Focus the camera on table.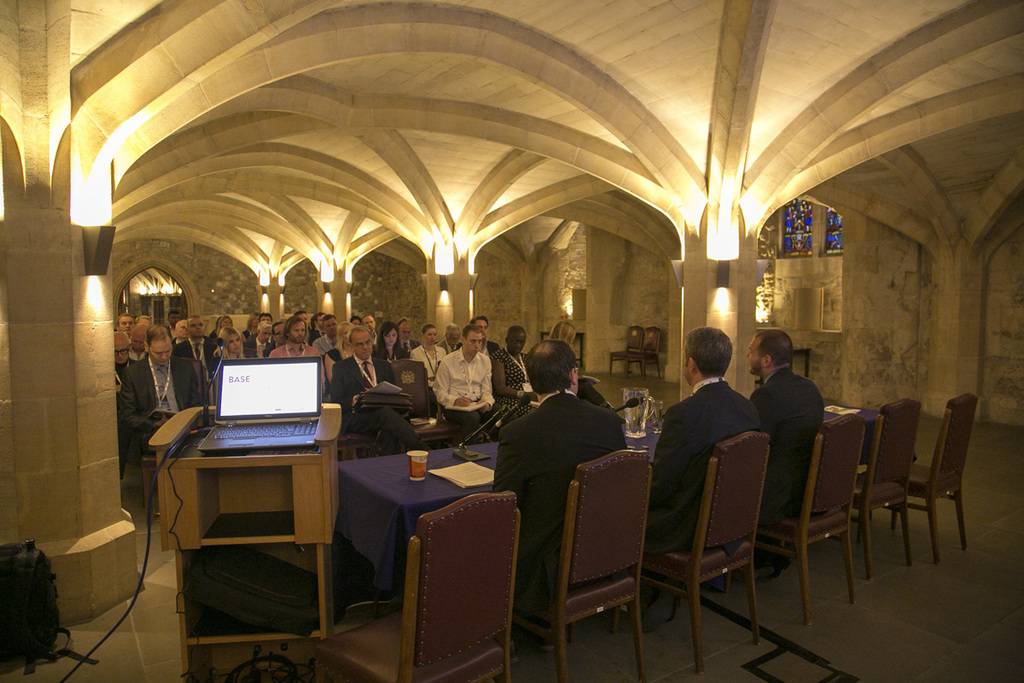
Focus region: BBox(339, 399, 919, 616).
